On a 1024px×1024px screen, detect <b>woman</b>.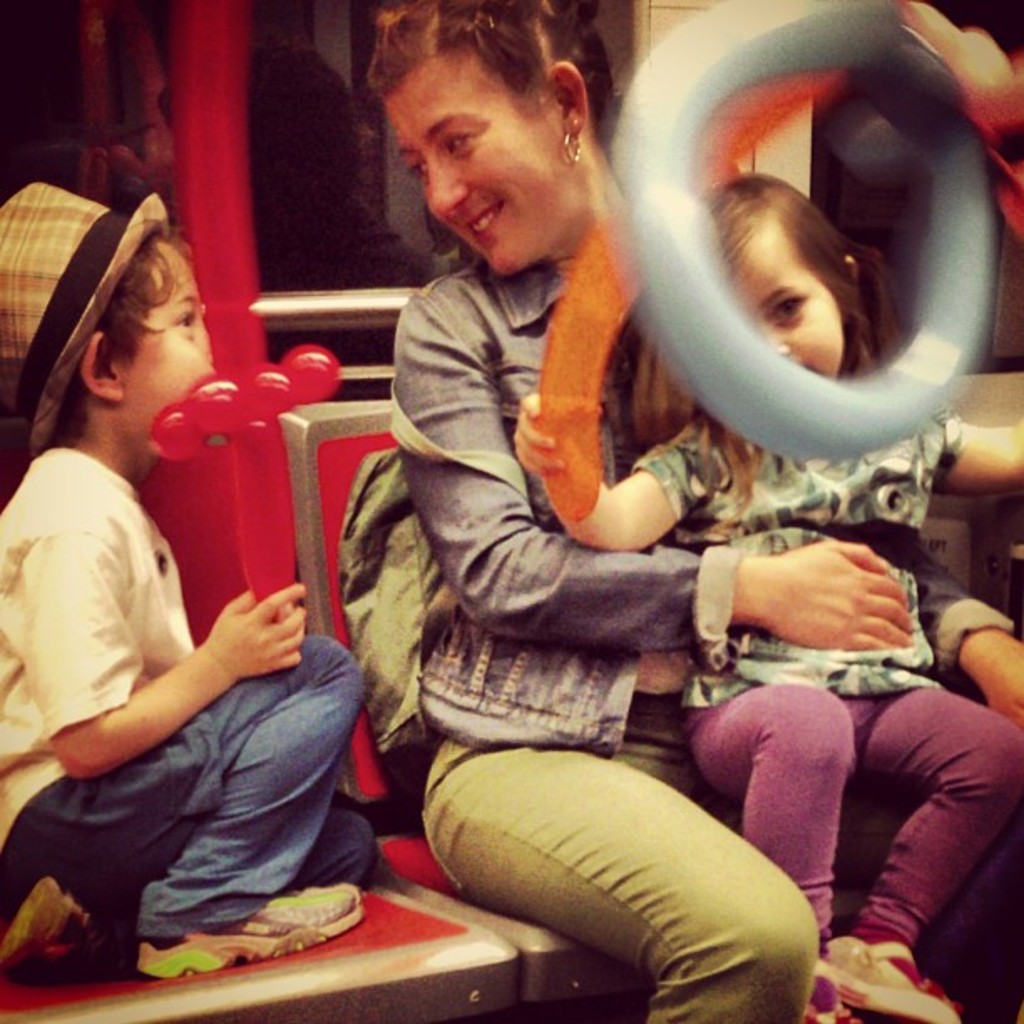
{"left": 300, "top": 23, "right": 960, "bottom": 972}.
